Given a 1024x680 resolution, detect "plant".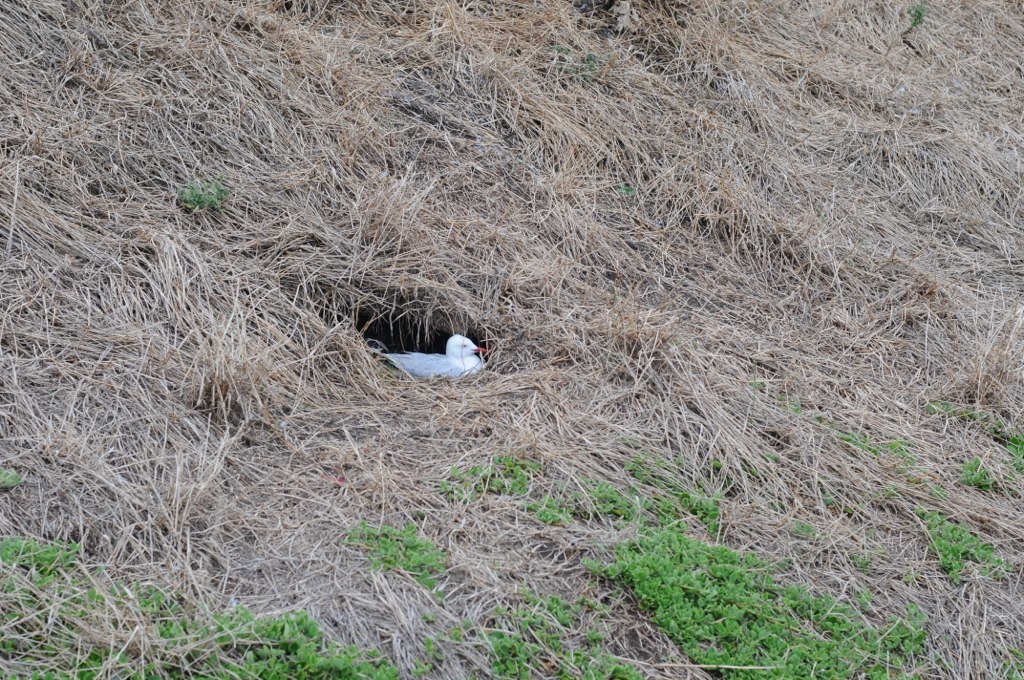
<region>168, 176, 228, 214</region>.
